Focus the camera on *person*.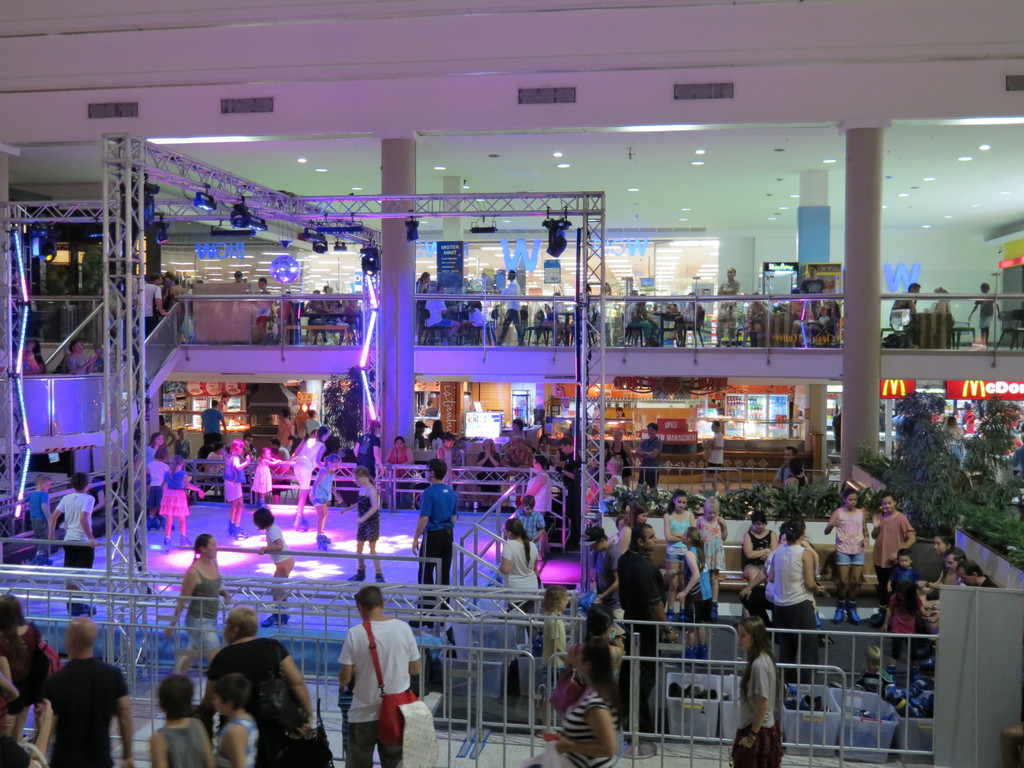
Focus region: 626, 291, 663, 346.
